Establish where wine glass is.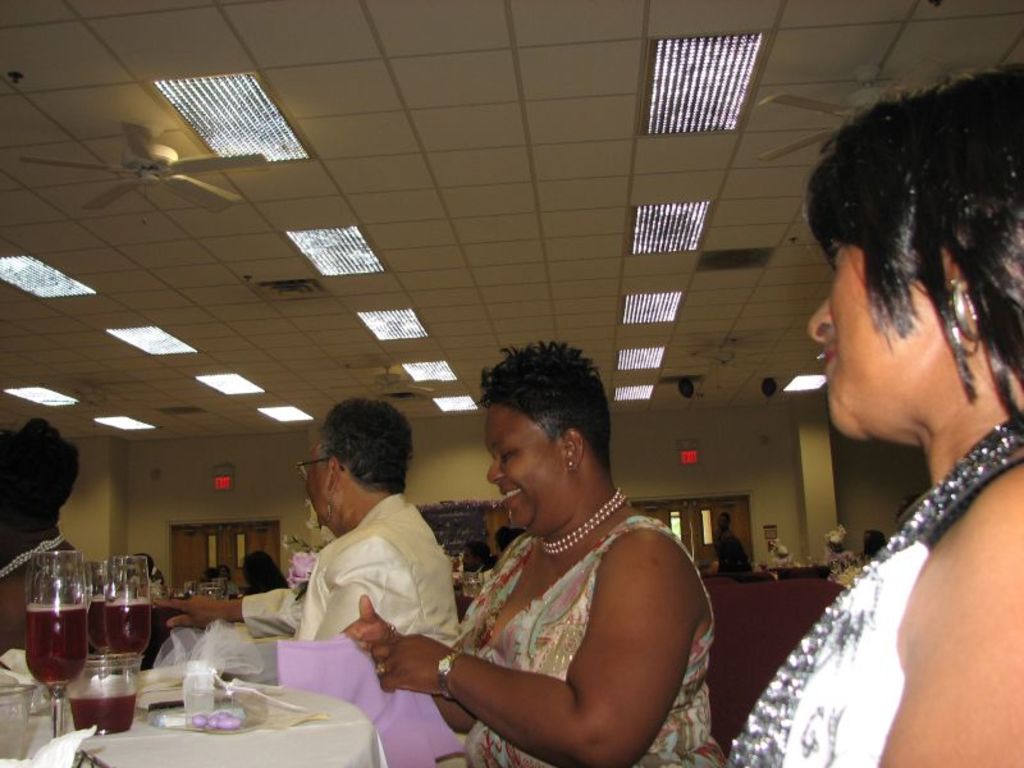
Established at [24,548,86,737].
